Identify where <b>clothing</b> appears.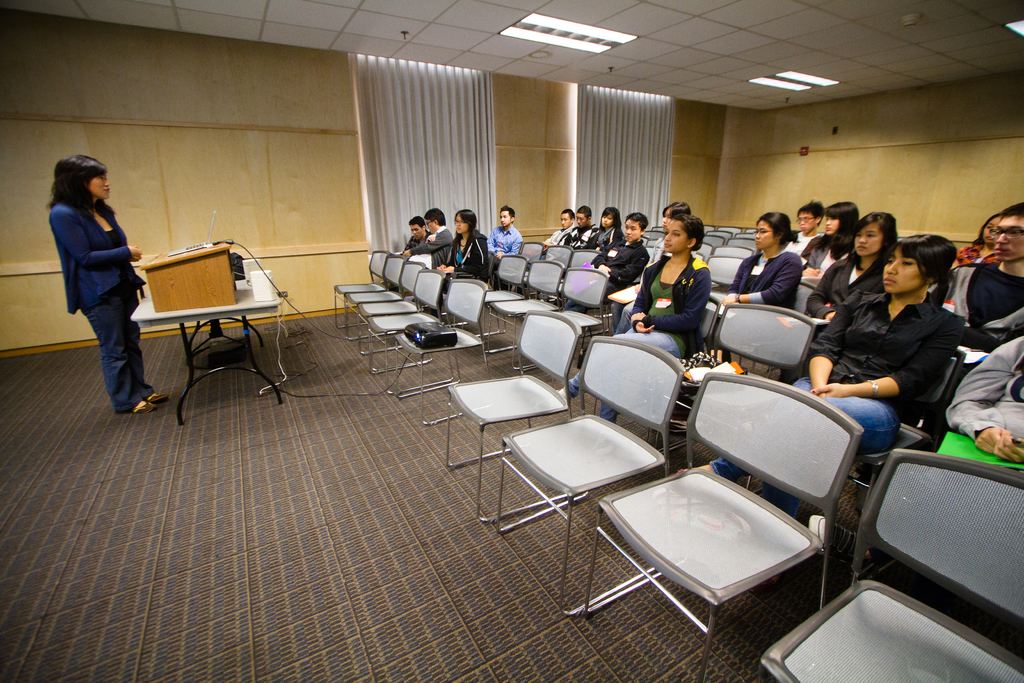
Appears at {"left": 803, "top": 255, "right": 886, "bottom": 321}.
